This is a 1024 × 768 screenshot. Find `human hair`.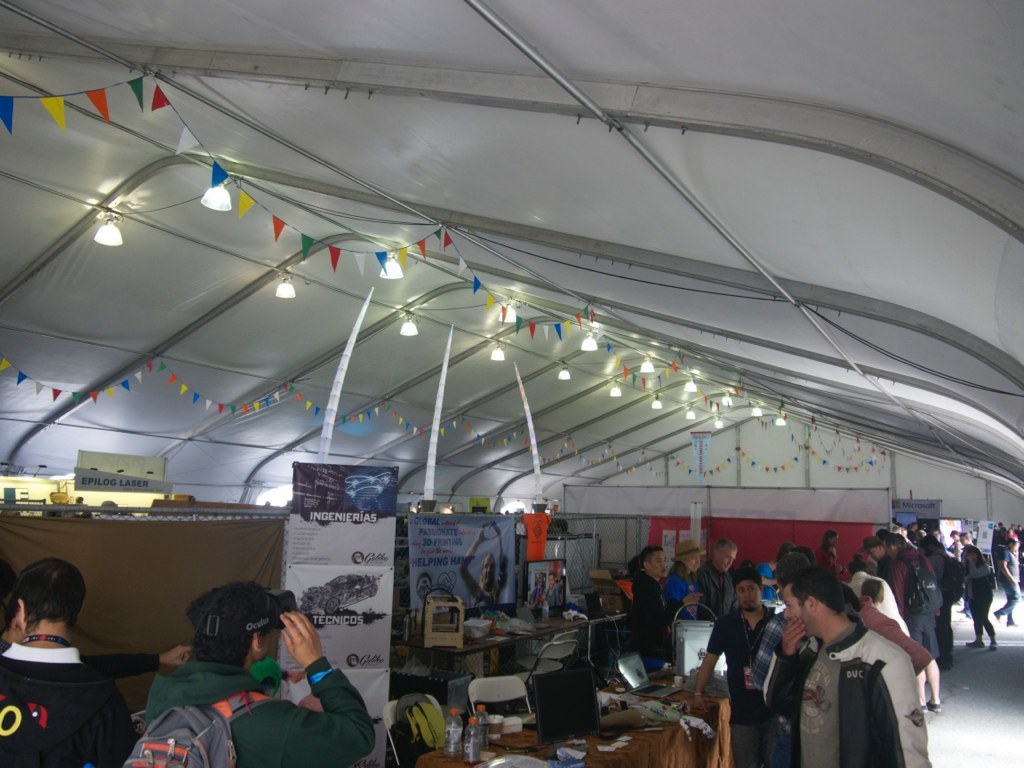
Bounding box: {"x1": 16, "y1": 554, "x2": 90, "y2": 629}.
